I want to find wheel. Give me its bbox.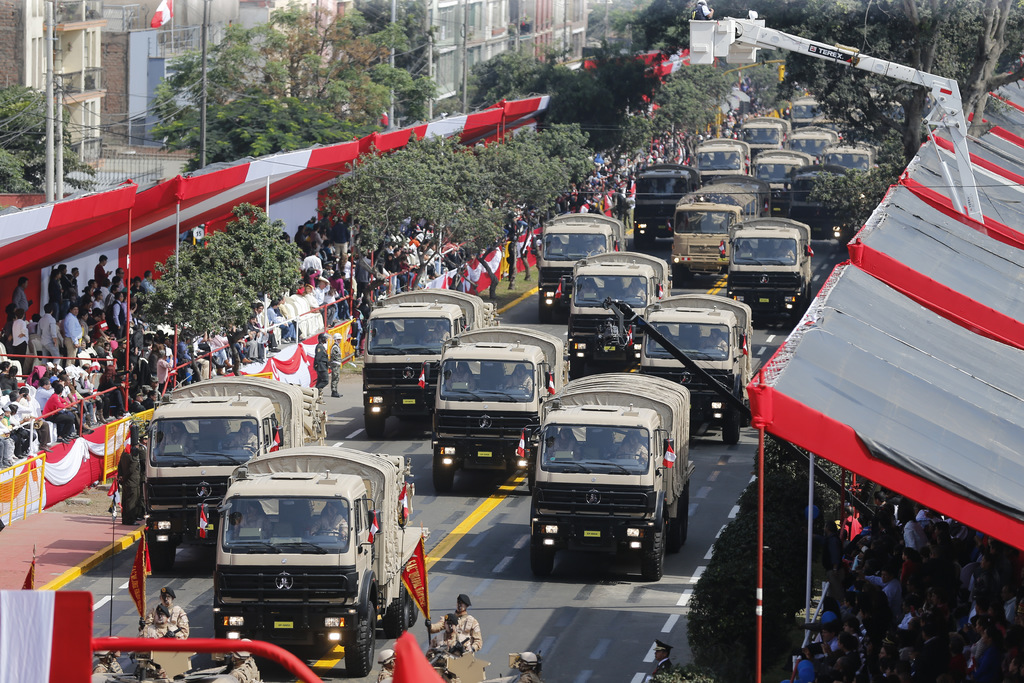
left=387, top=584, right=413, bottom=630.
